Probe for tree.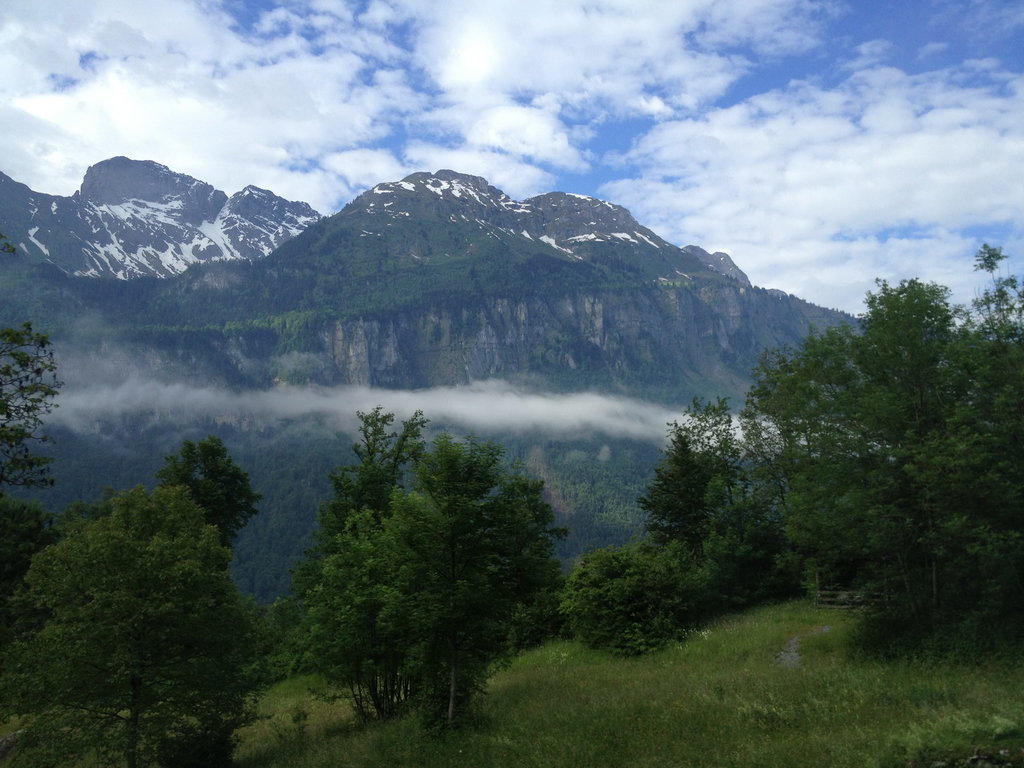
Probe result: 665/393/751/508.
